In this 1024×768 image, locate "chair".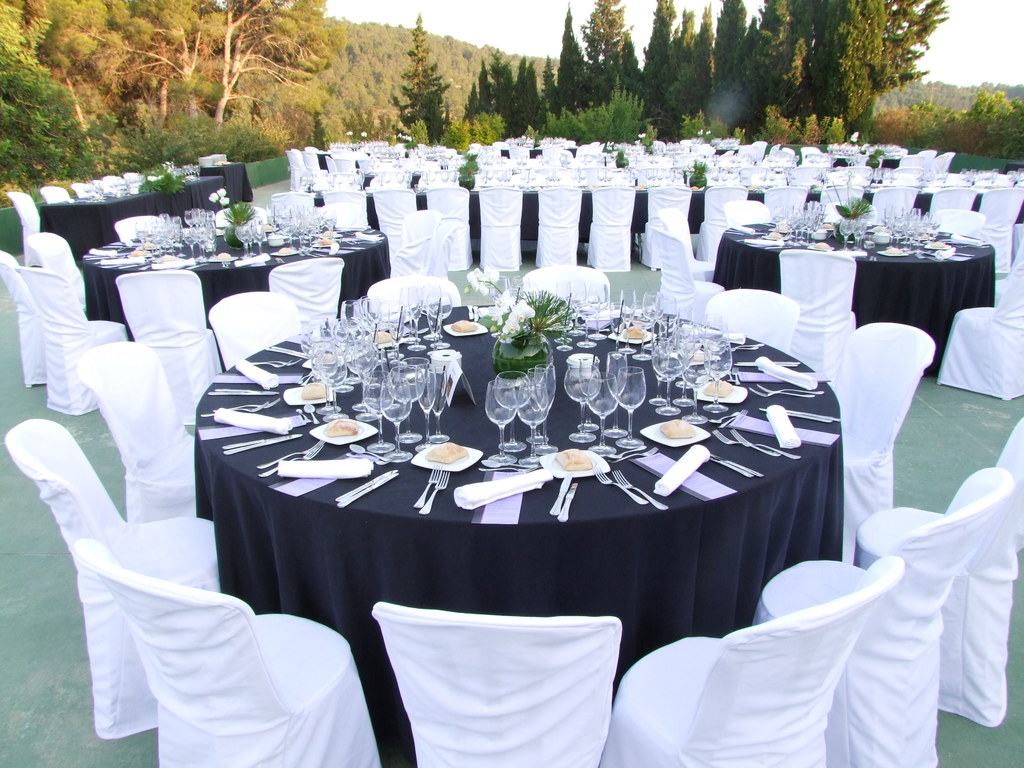
Bounding box: 834:322:938:553.
